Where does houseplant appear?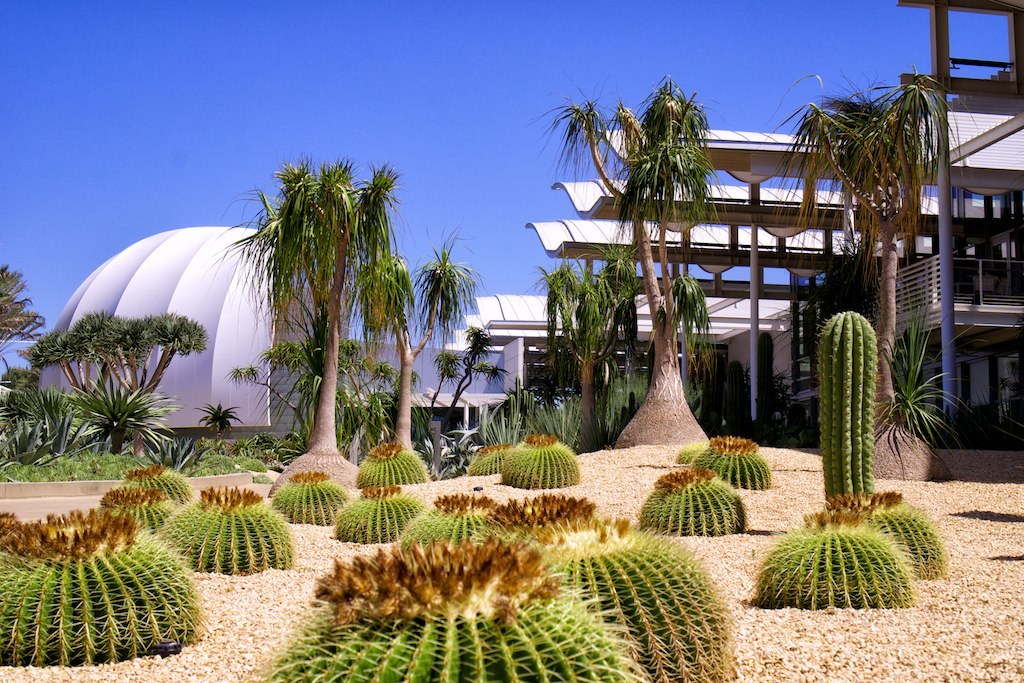
Appears at region(754, 505, 928, 602).
